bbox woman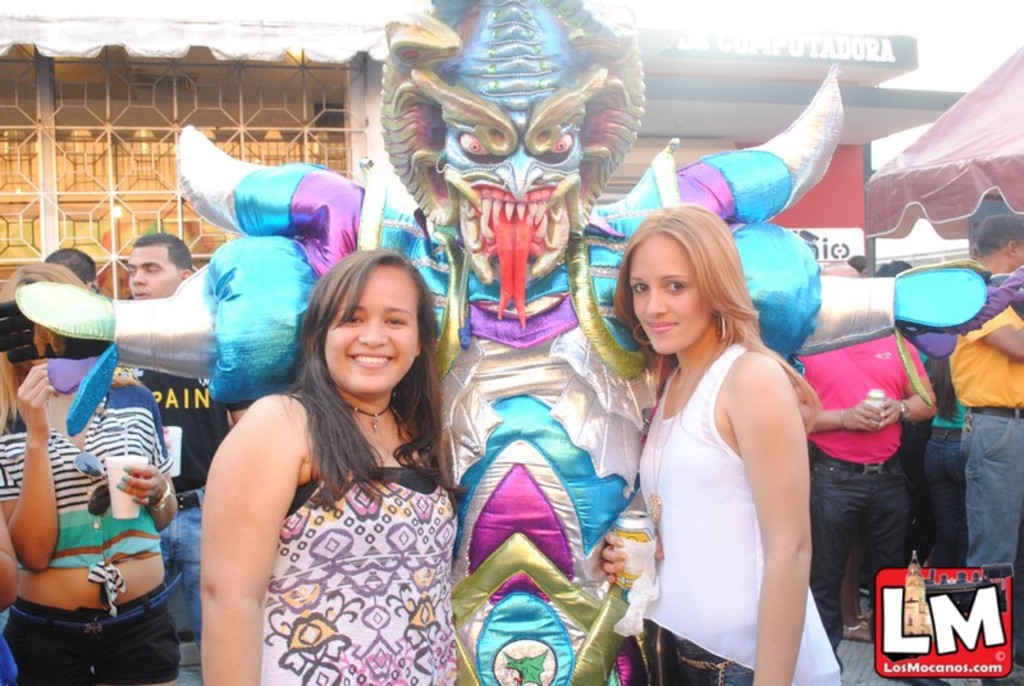
x1=599 y1=196 x2=831 y2=669
